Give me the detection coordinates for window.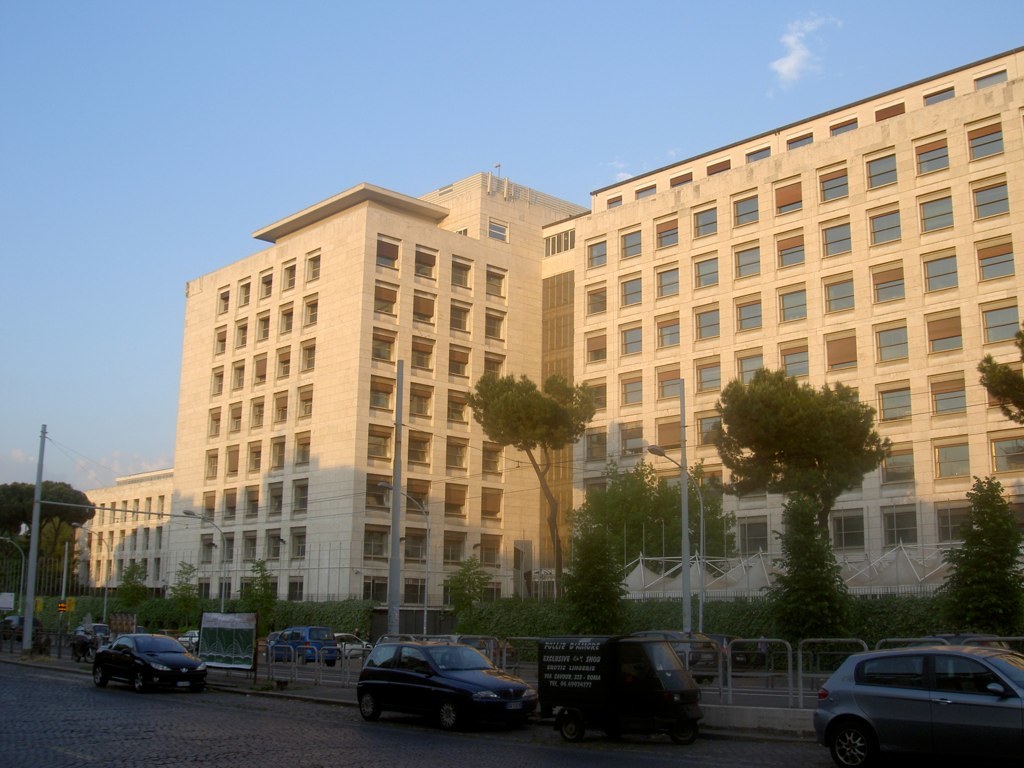
box=[478, 533, 501, 568].
